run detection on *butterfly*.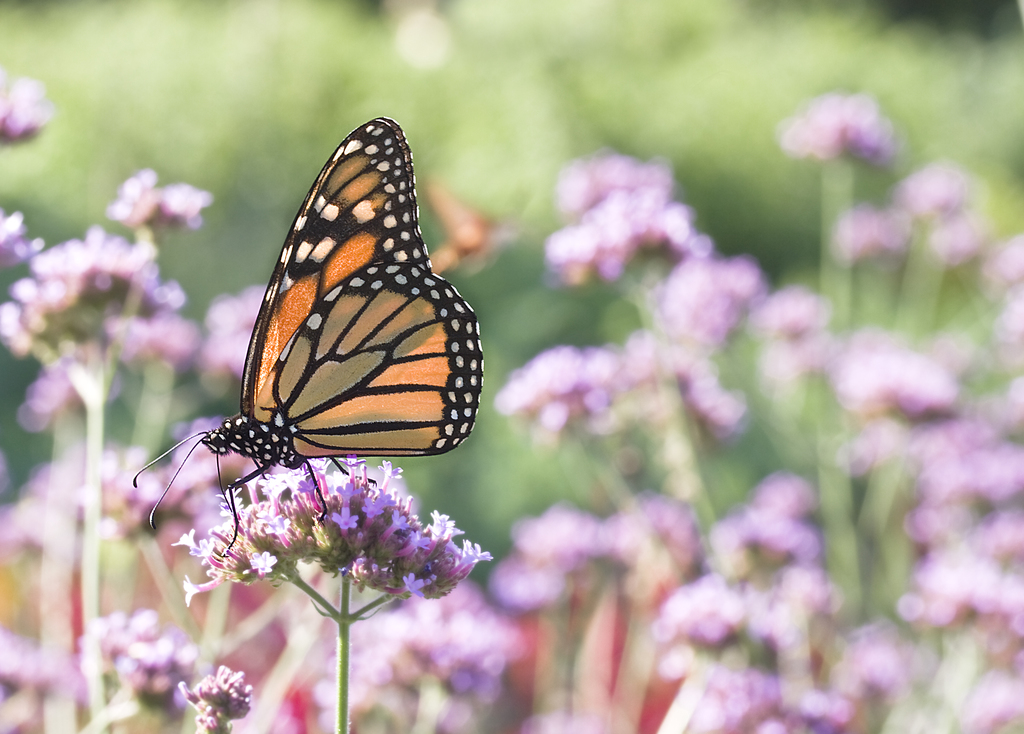
Result: 143,121,466,535.
